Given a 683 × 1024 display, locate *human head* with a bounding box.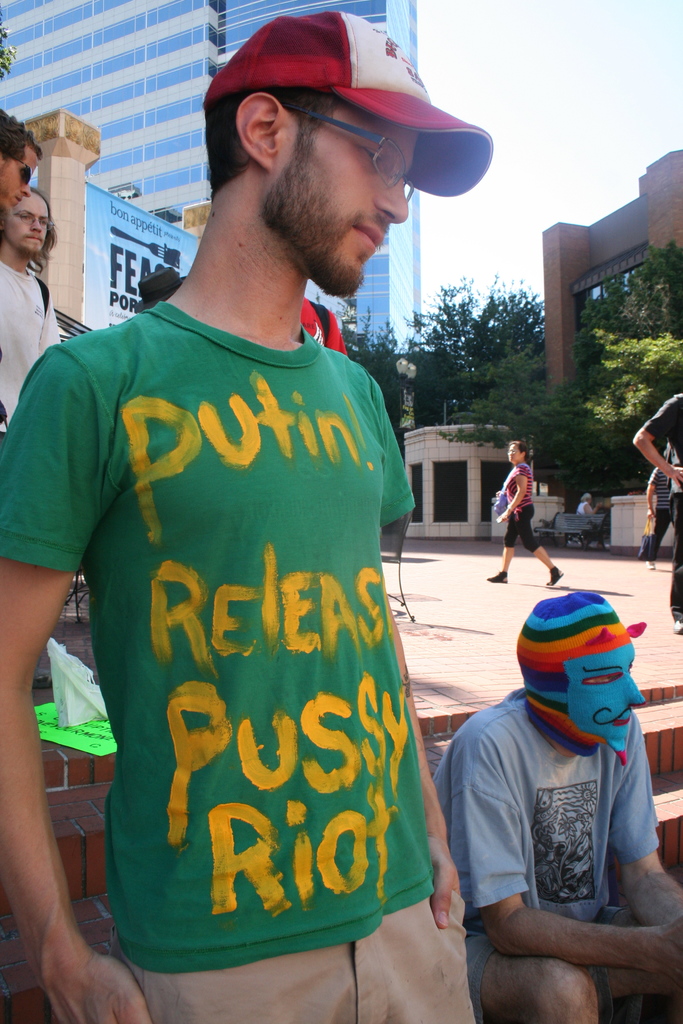
Located: {"x1": 139, "y1": 271, "x2": 188, "y2": 310}.
